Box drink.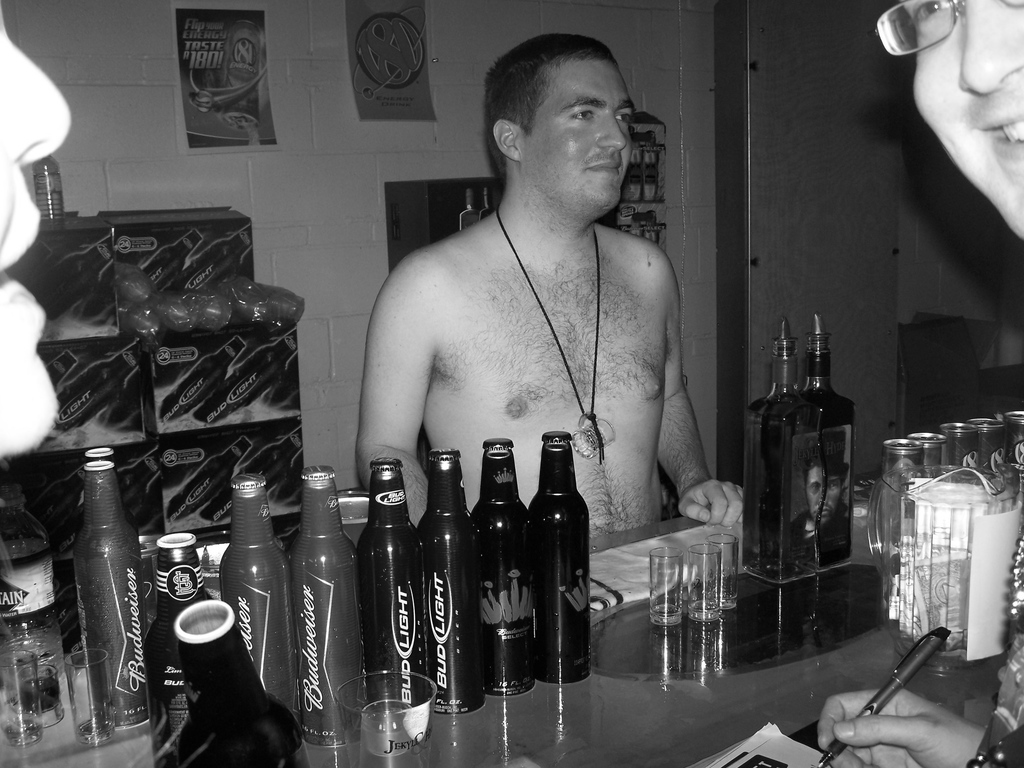
x1=469 y1=436 x2=531 y2=704.
